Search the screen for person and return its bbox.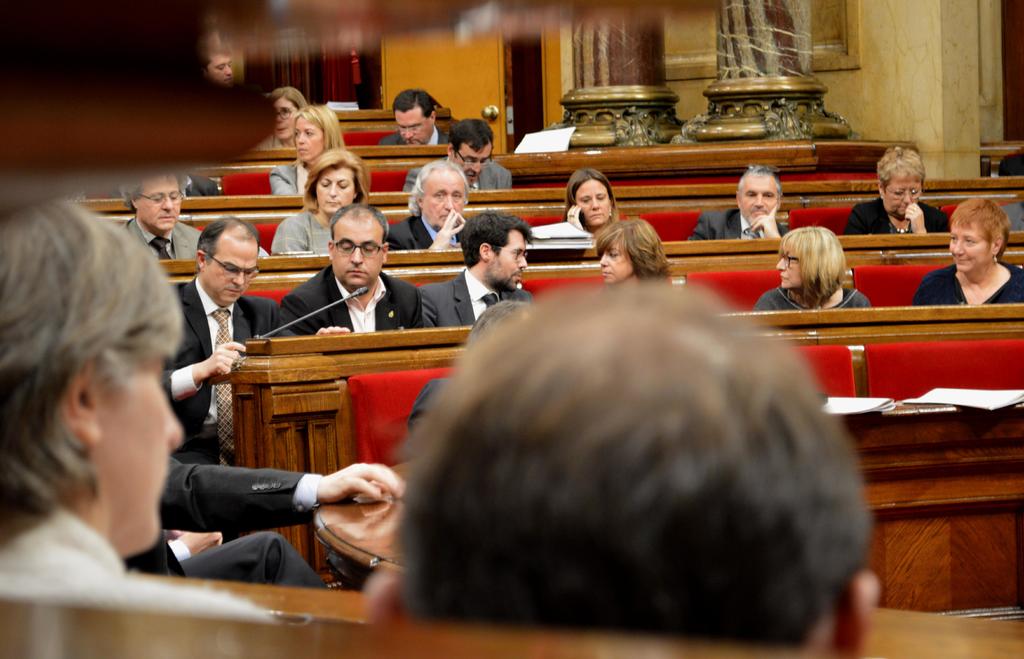
Found: 253 81 310 150.
